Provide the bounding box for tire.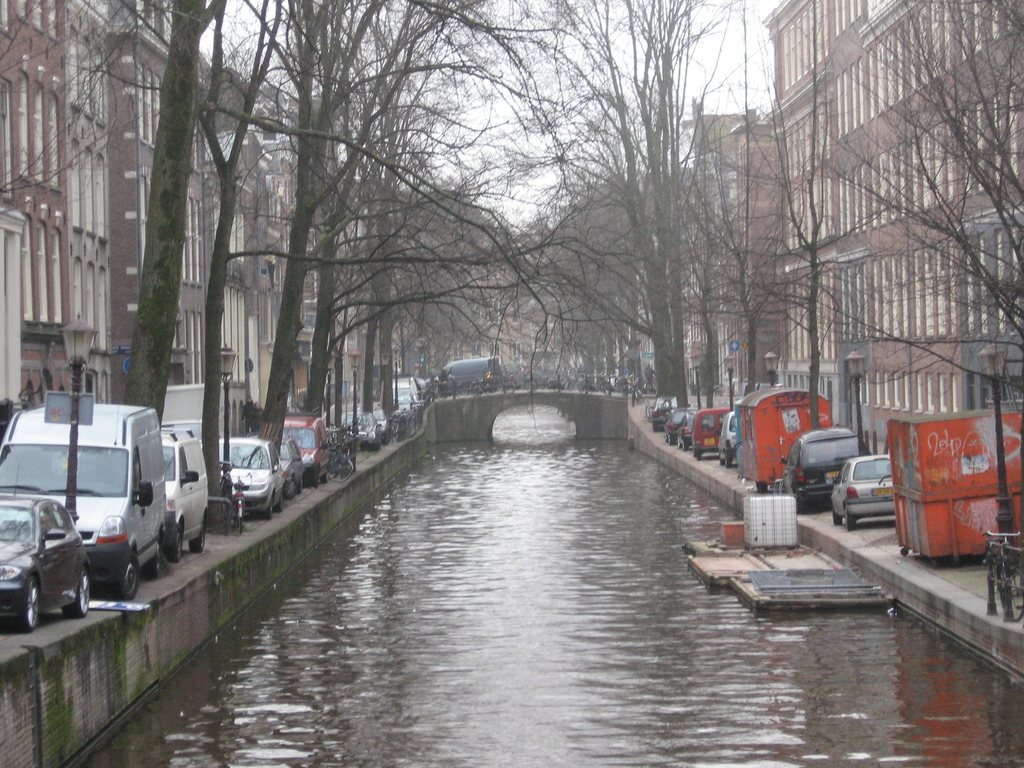
684, 440, 688, 451.
